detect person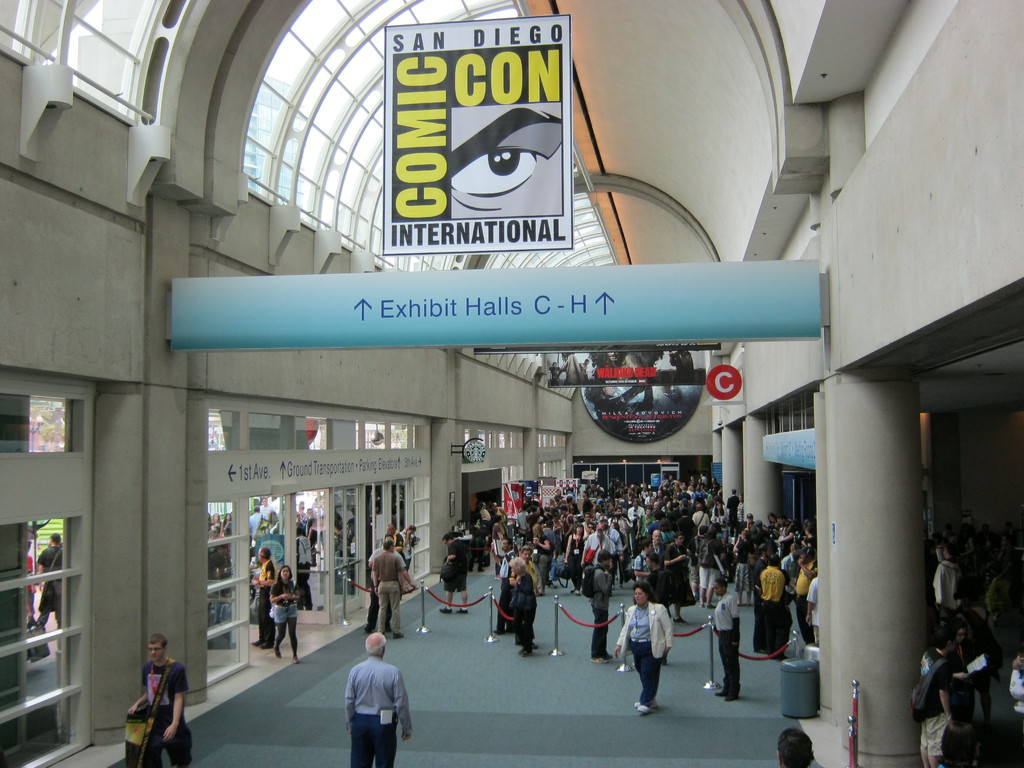
bbox=(440, 531, 470, 618)
